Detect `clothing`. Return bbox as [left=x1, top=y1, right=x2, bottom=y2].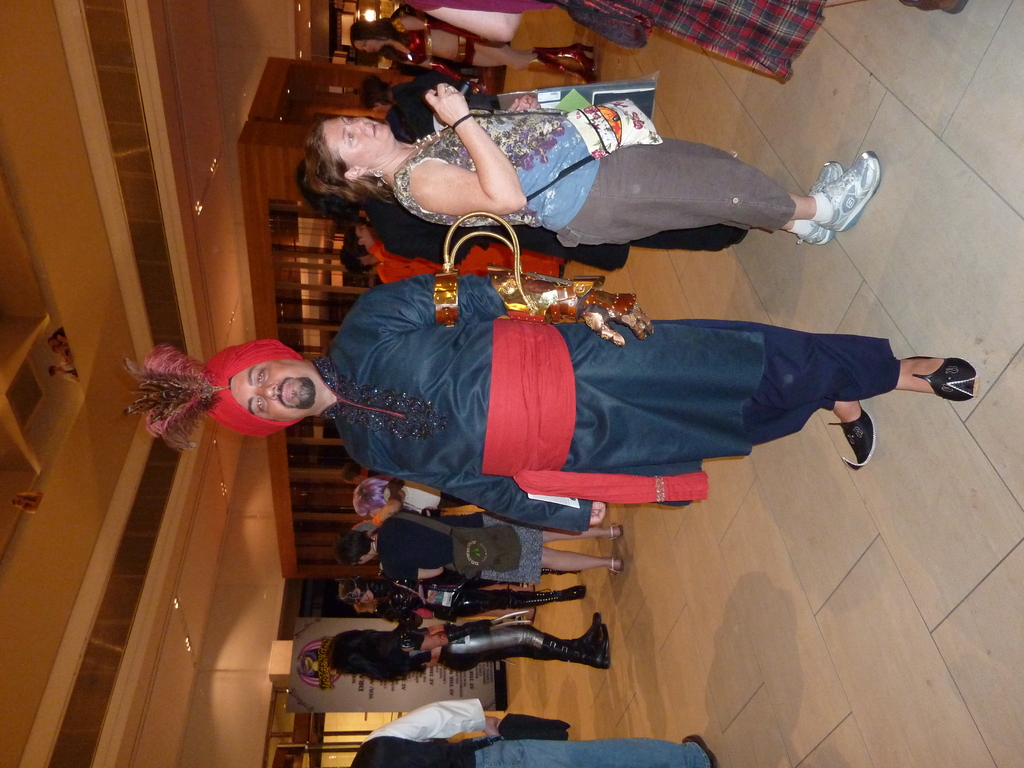
[left=371, top=243, right=567, bottom=278].
